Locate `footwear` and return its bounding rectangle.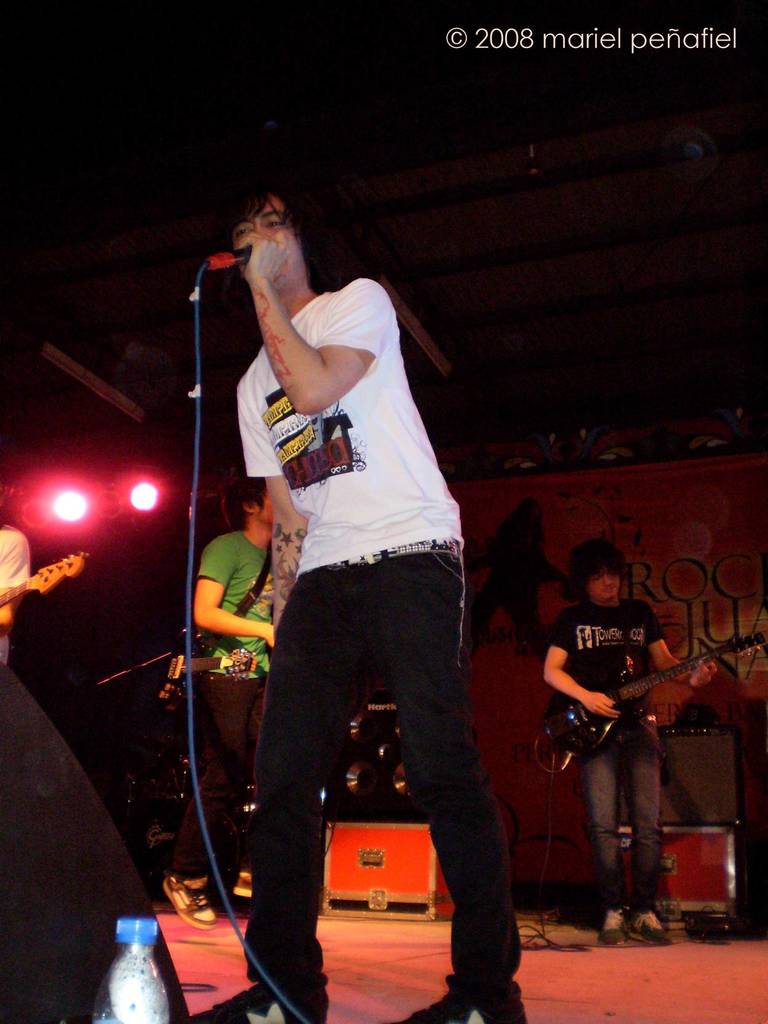
locate(401, 981, 536, 1023).
